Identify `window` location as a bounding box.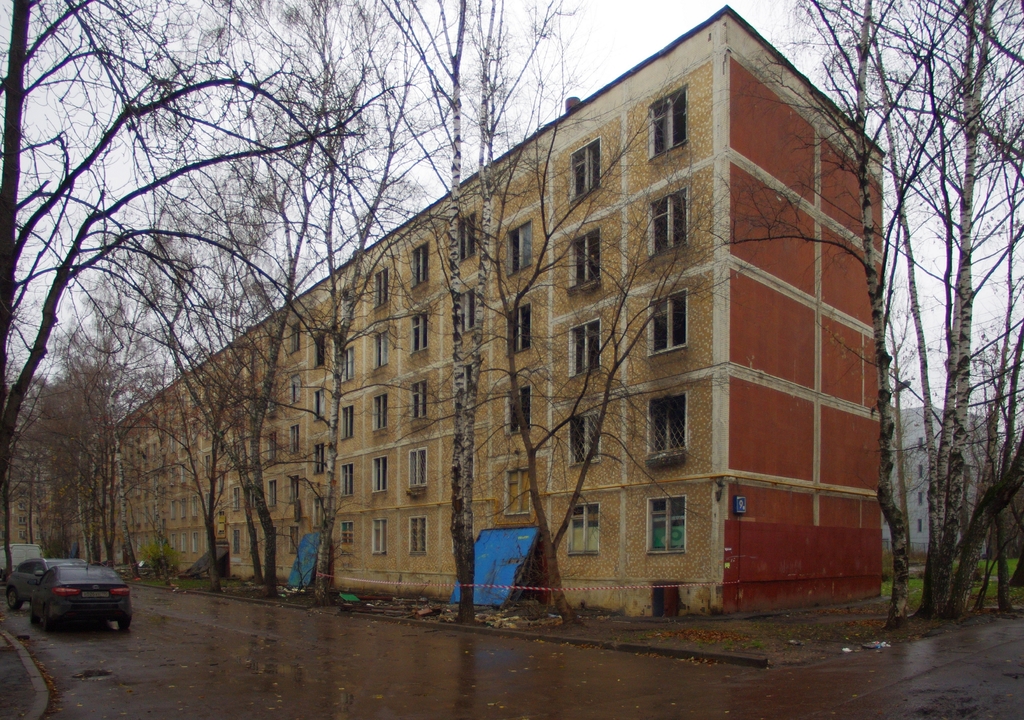
337/291/355/325.
